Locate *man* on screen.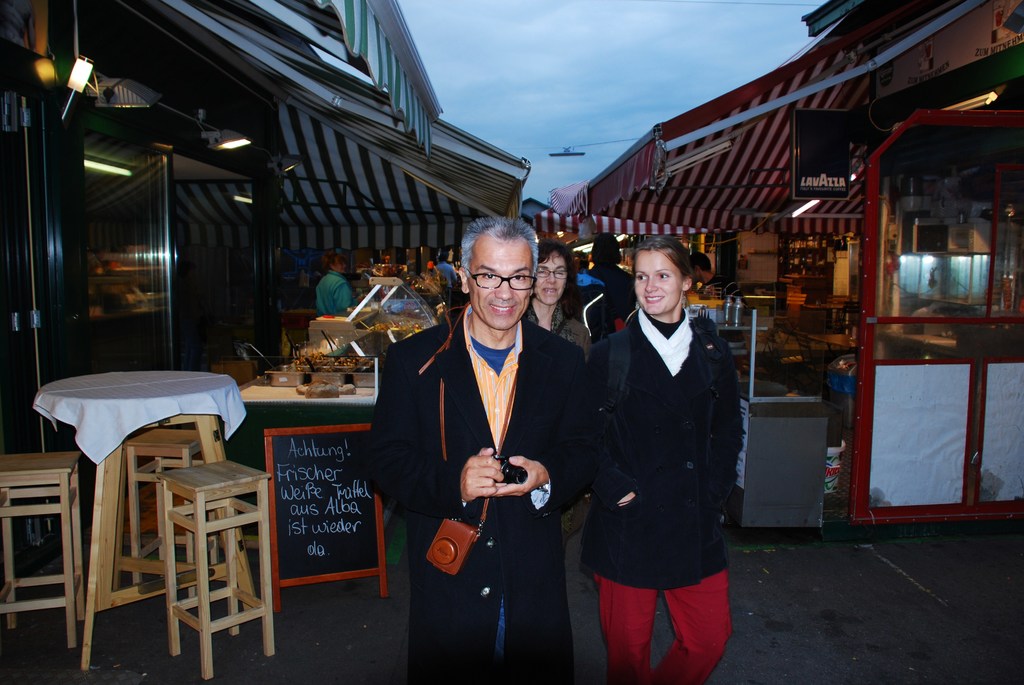
On screen at Rect(433, 248, 461, 313).
